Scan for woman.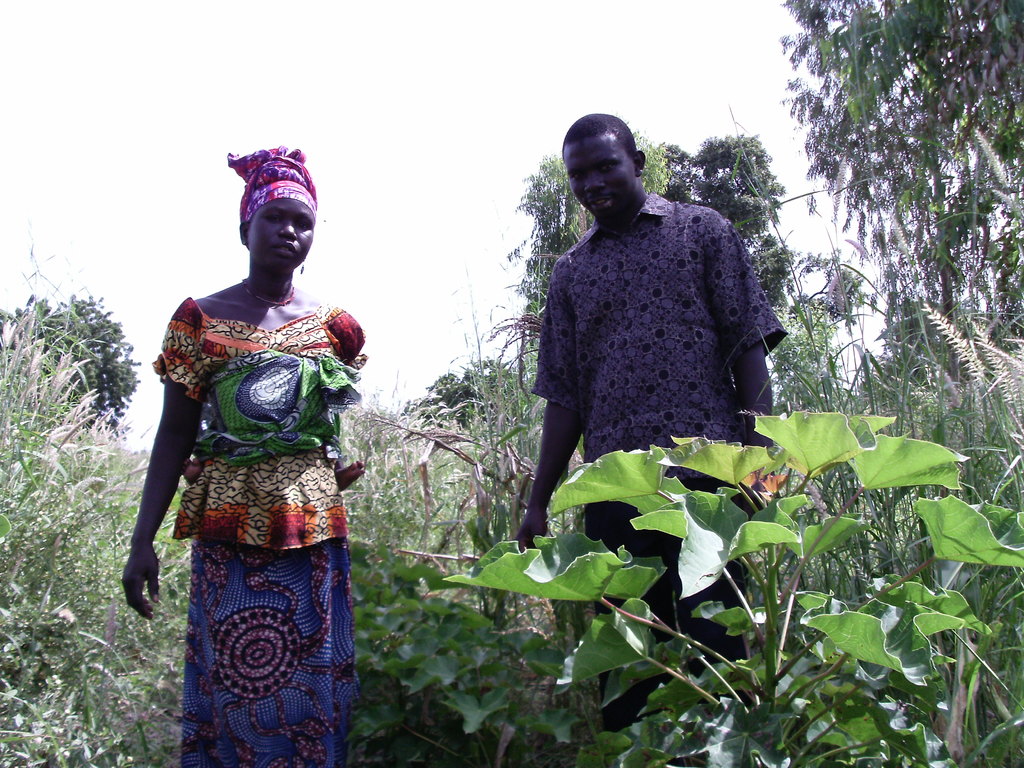
Scan result: [left=131, top=168, right=376, bottom=756].
